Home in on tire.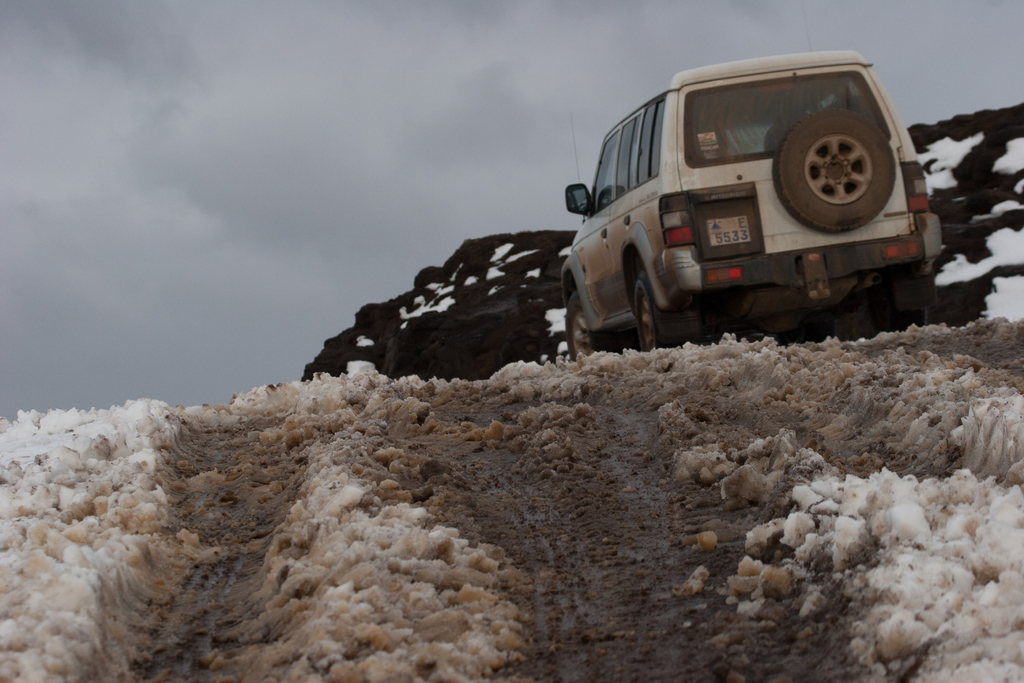
Homed in at bbox(634, 273, 703, 353).
